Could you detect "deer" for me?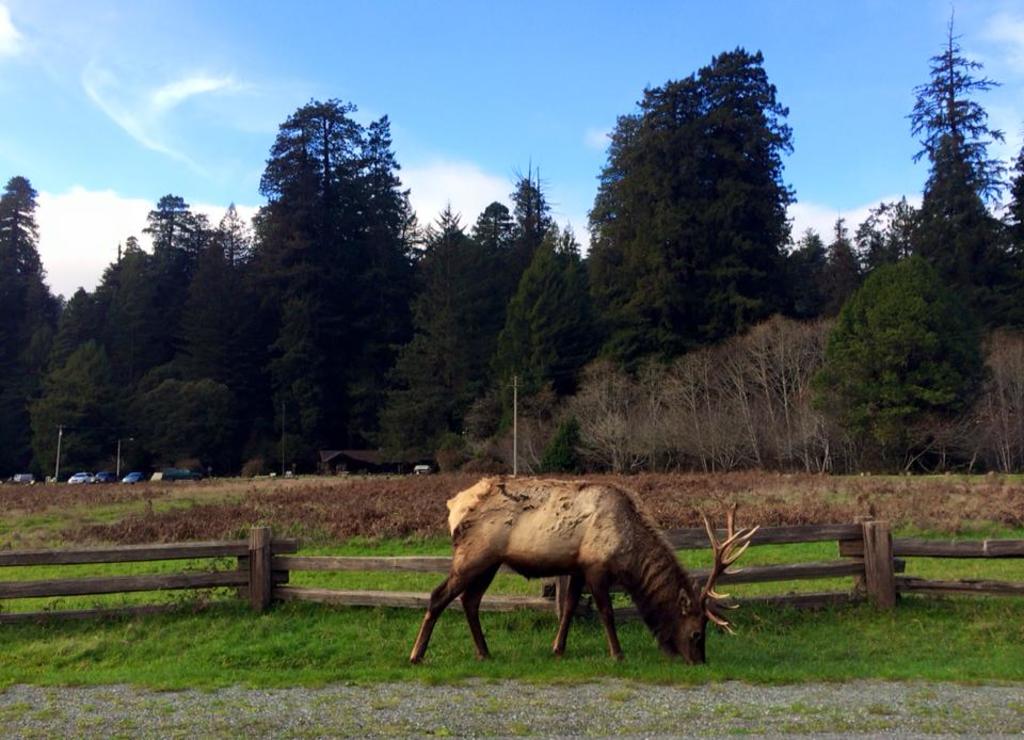
Detection result: pyautogui.locateOnScreen(412, 469, 758, 663).
